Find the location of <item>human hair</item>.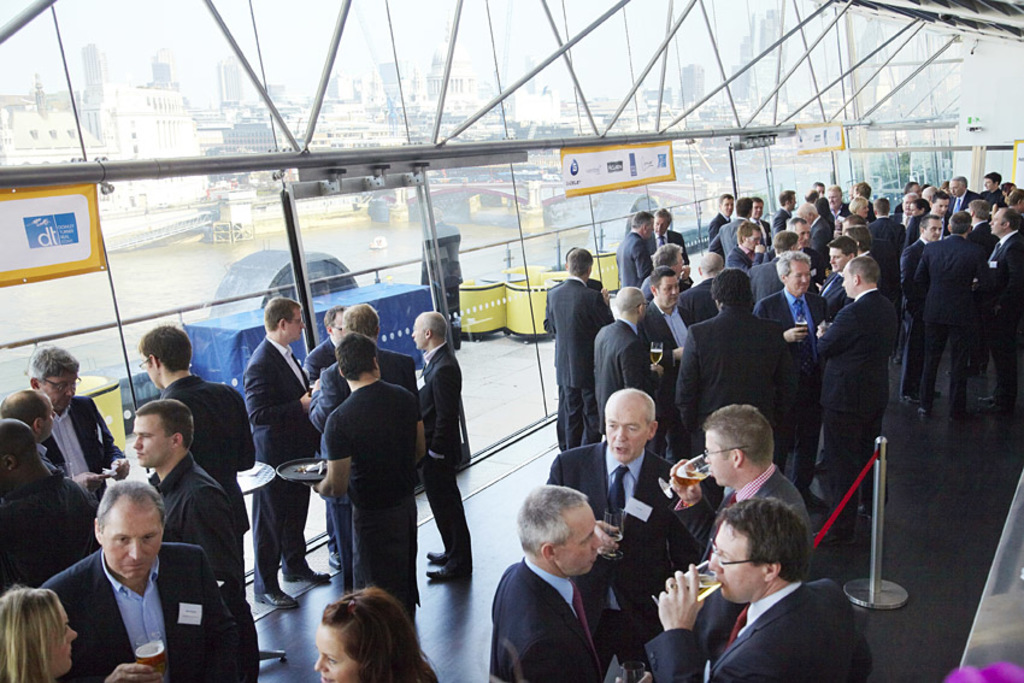
Location: box(931, 189, 951, 206).
